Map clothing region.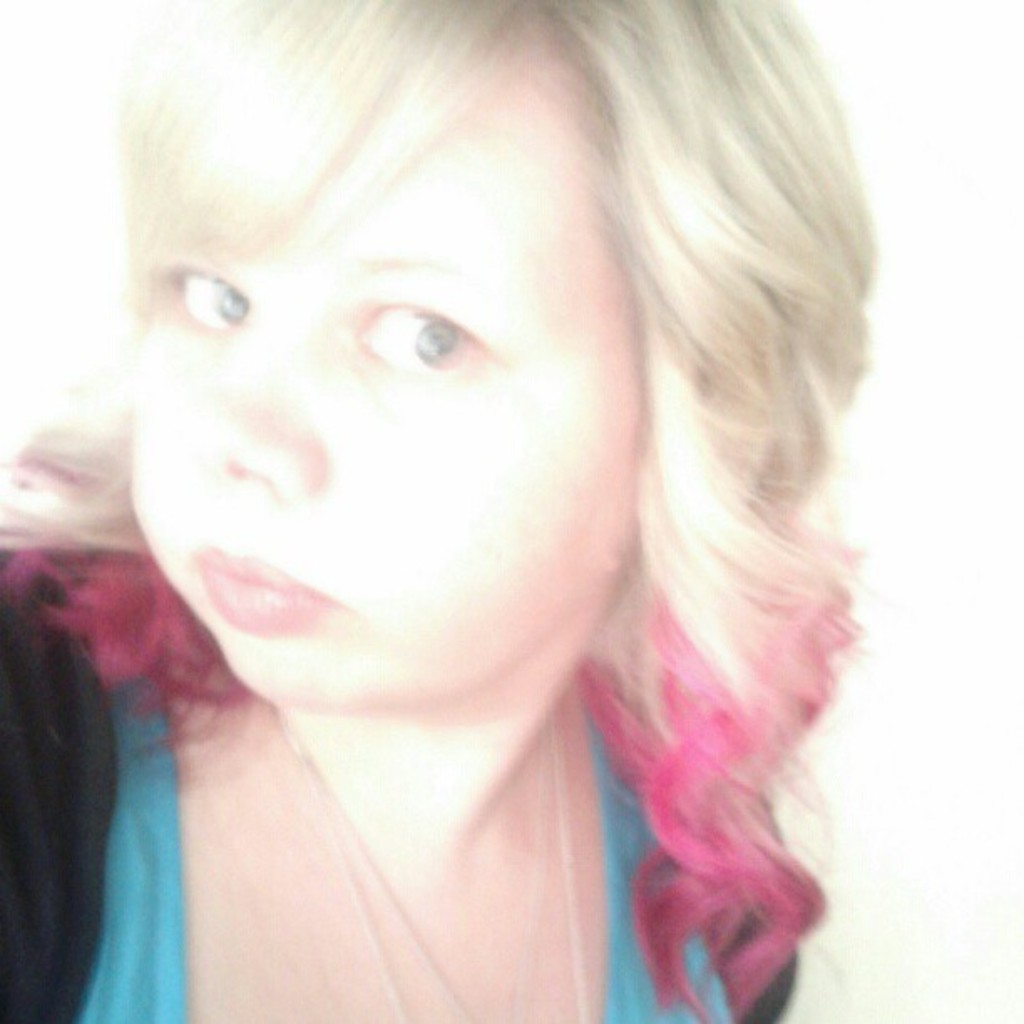
Mapped to {"x1": 0, "y1": 547, "x2": 755, "y2": 1022}.
